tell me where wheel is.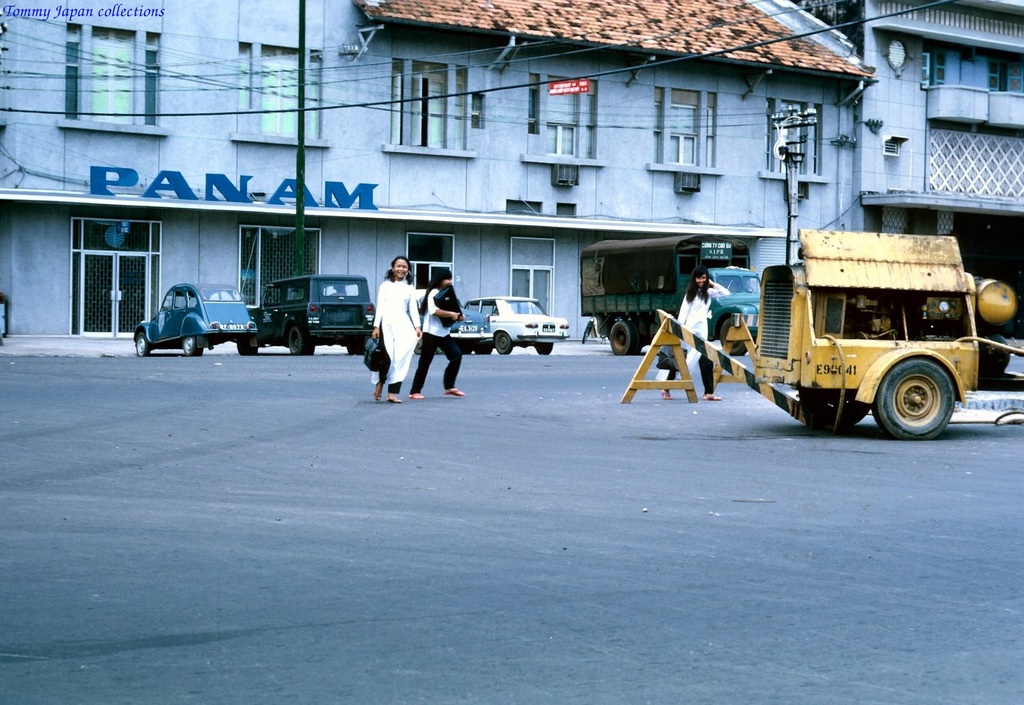
wheel is at <bbox>182, 335, 202, 357</bbox>.
